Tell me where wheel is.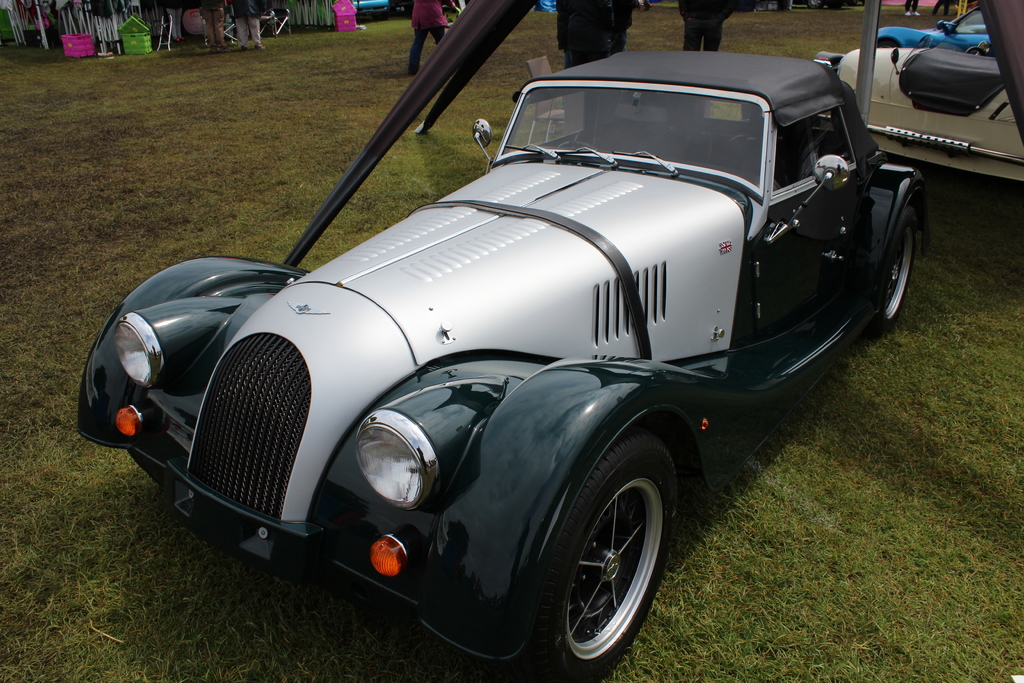
wheel is at region(556, 141, 598, 151).
